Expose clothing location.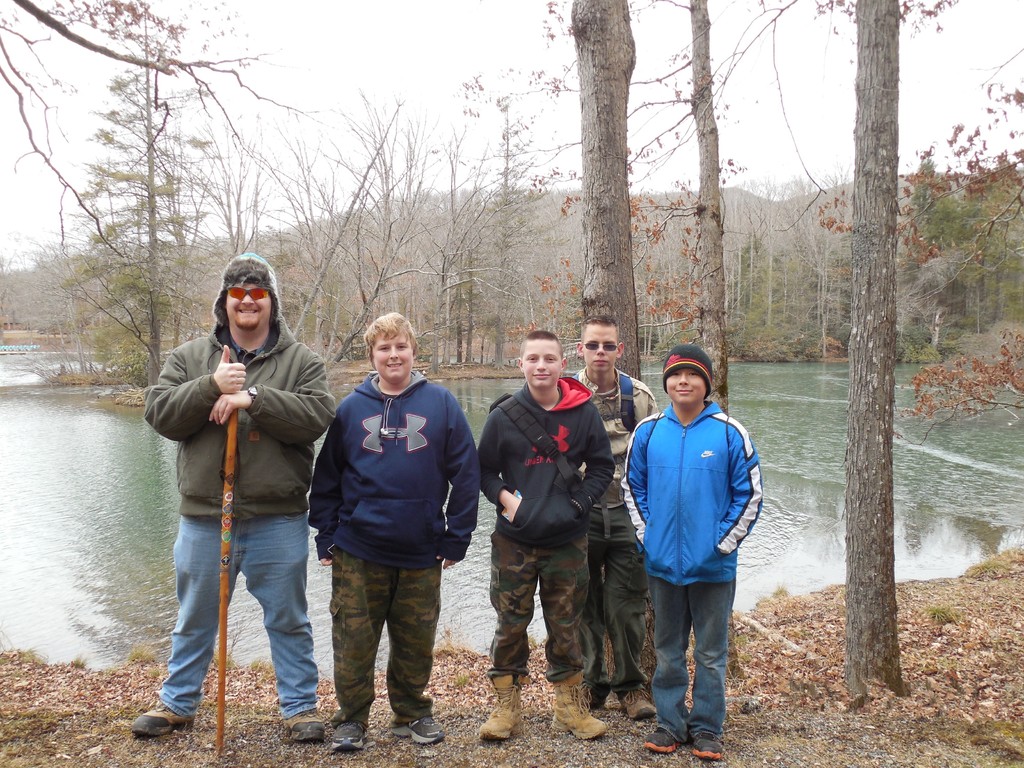
Exposed at <box>622,371,760,686</box>.
